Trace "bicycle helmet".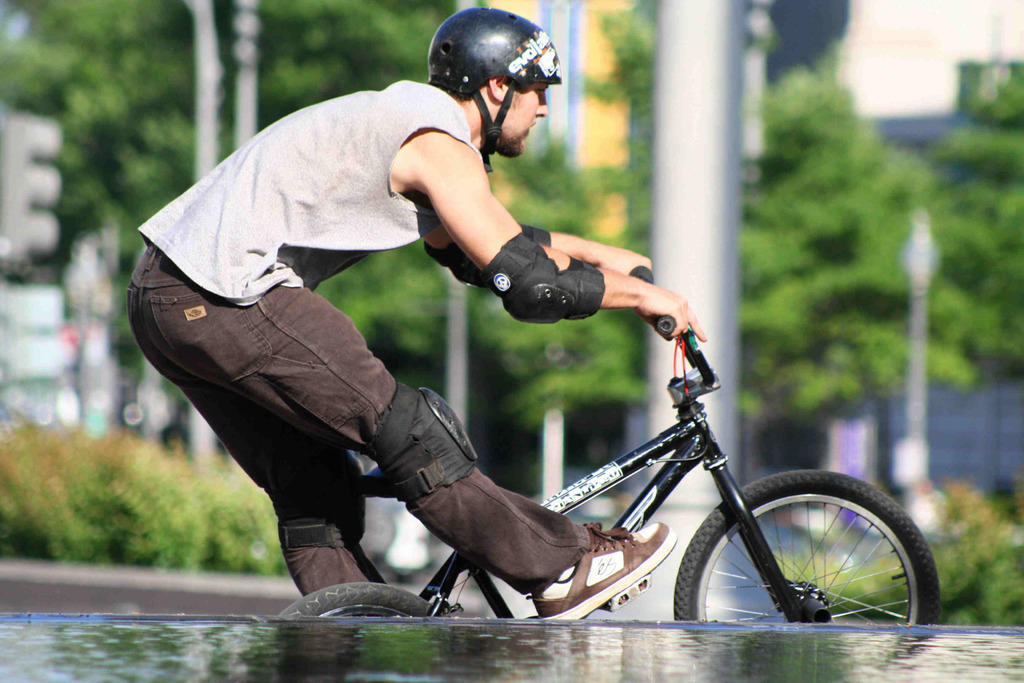
Traced to {"left": 429, "top": 6, "right": 562, "bottom": 163}.
